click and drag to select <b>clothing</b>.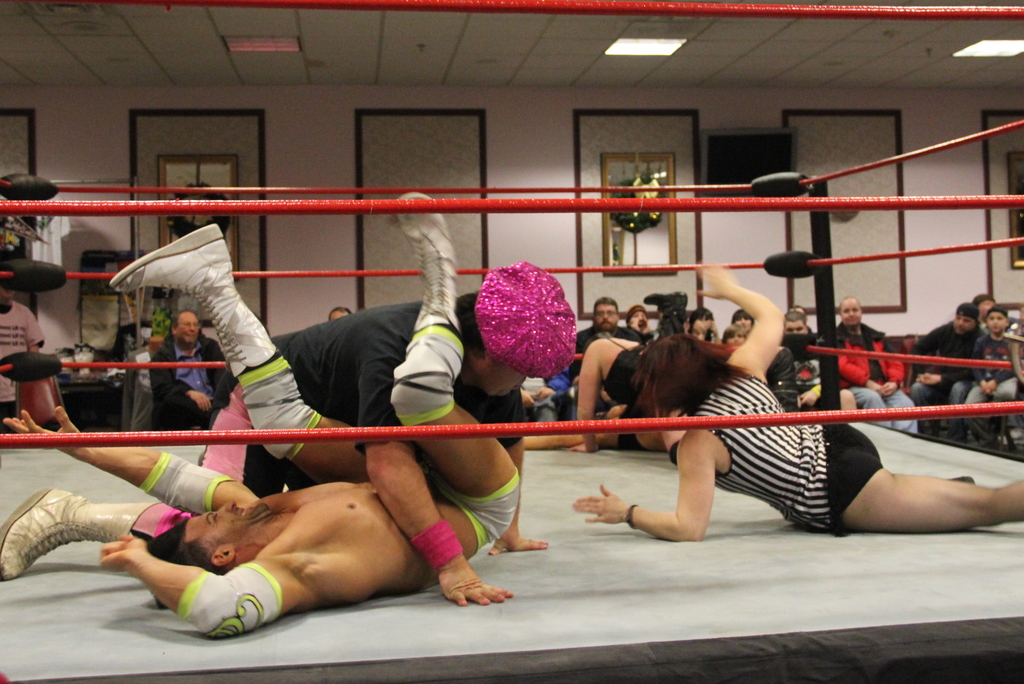
Selection: <region>127, 287, 527, 532</region>.
